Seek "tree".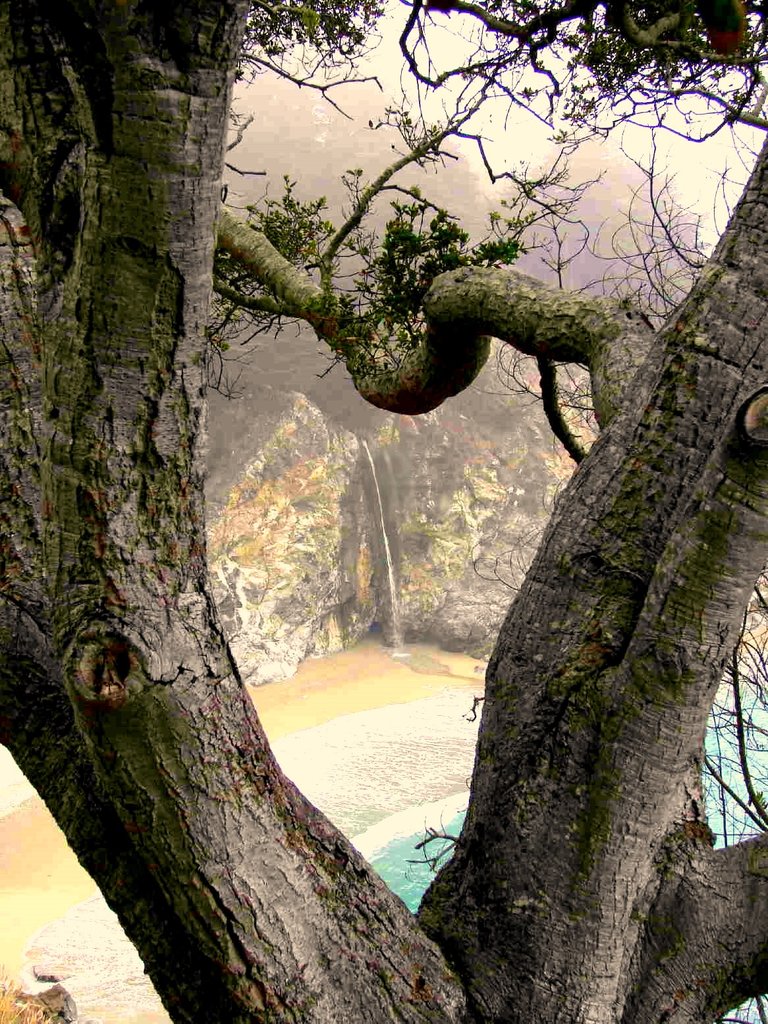
(0, 0, 767, 1023).
